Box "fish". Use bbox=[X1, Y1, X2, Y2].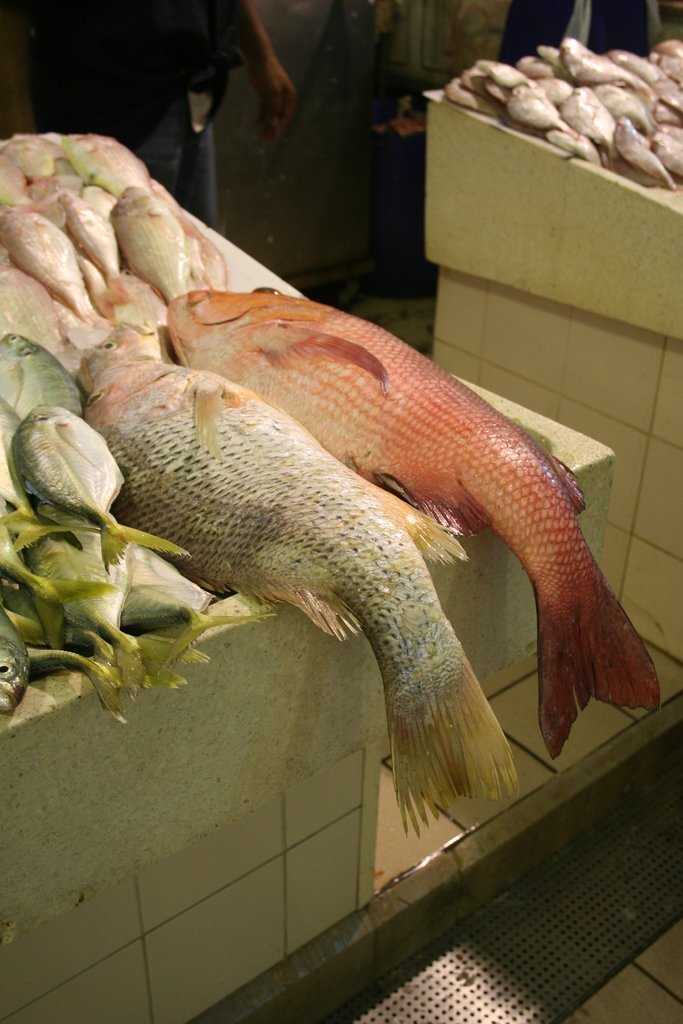
bbox=[0, 269, 78, 378].
